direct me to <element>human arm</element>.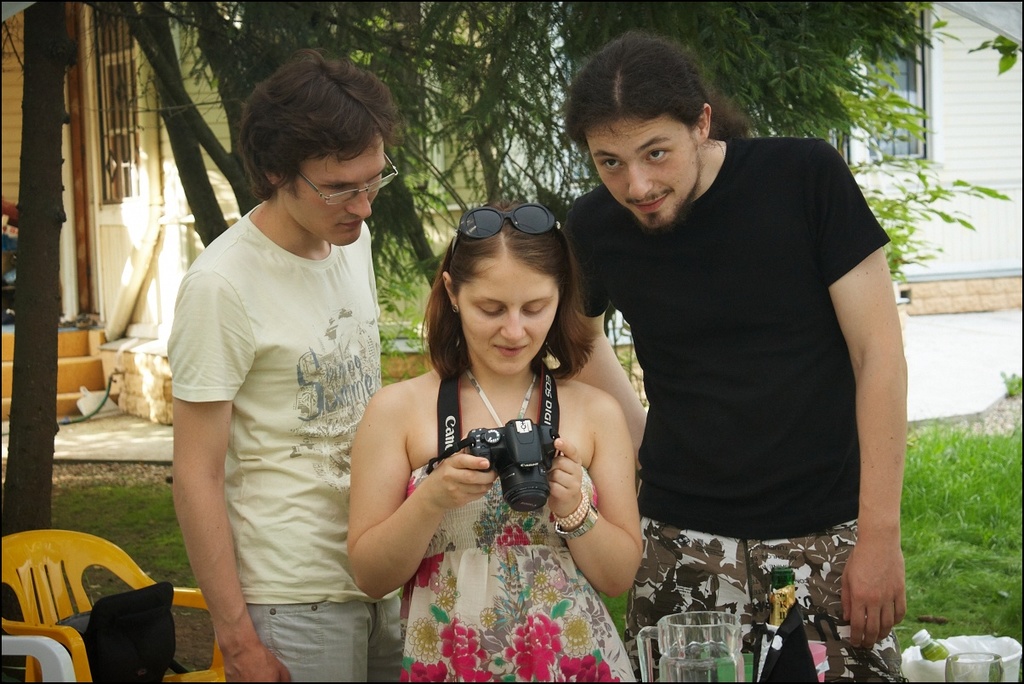
Direction: select_region(534, 396, 646, 601).
